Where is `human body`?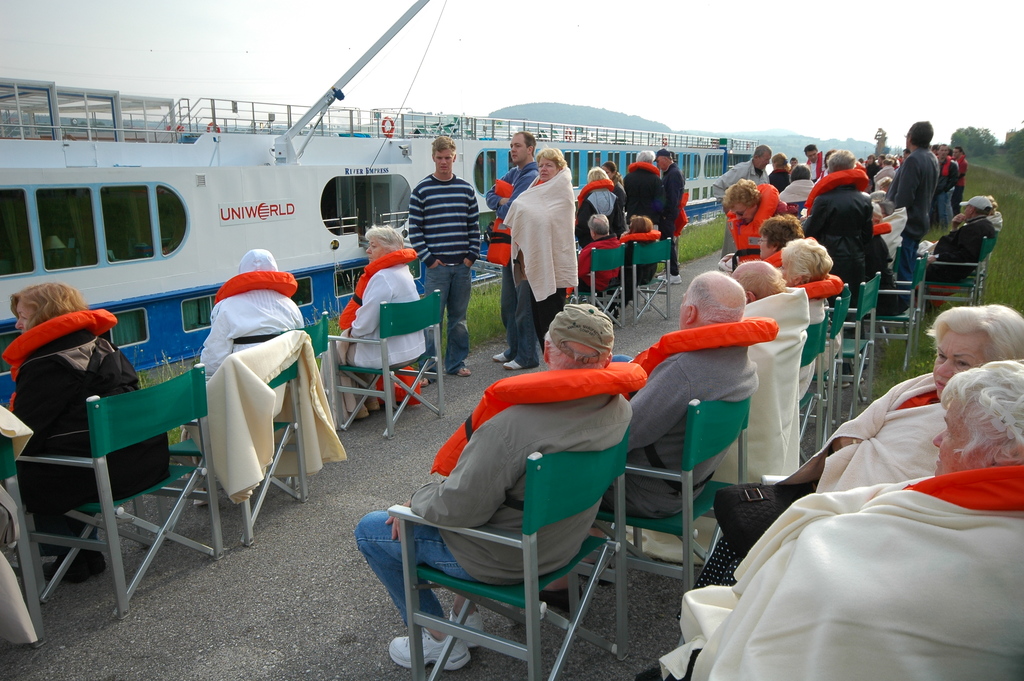
723:186:786:277.
